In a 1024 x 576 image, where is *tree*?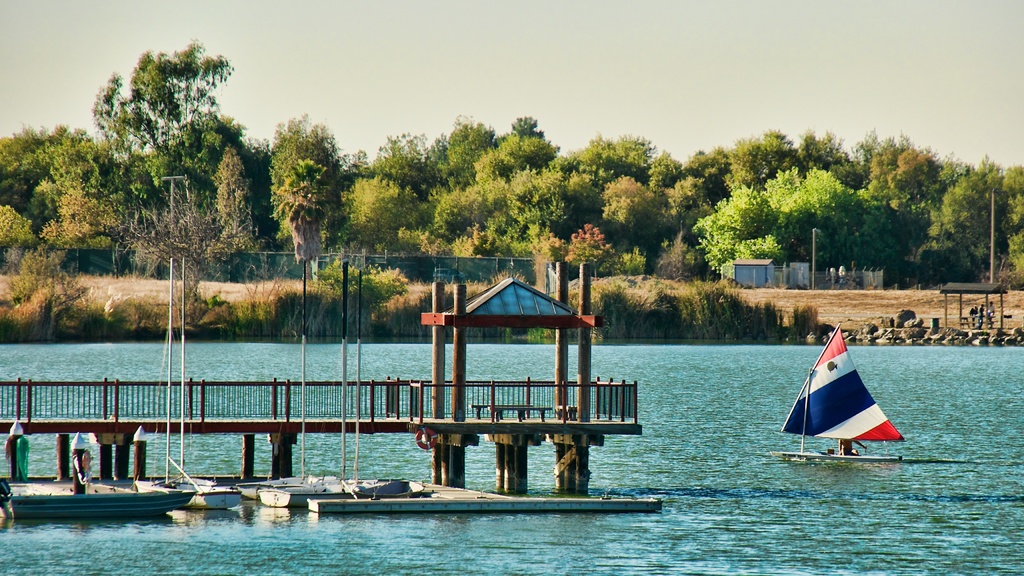
BBox(348, 173, 429, 273).
